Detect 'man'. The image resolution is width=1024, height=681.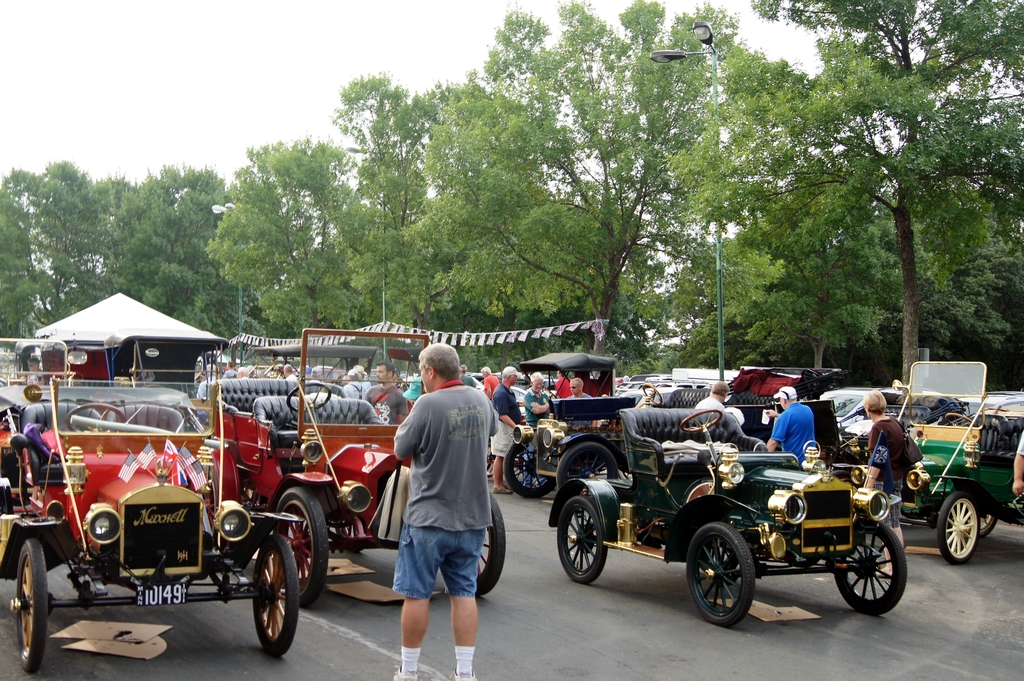
234:364:250:378.
